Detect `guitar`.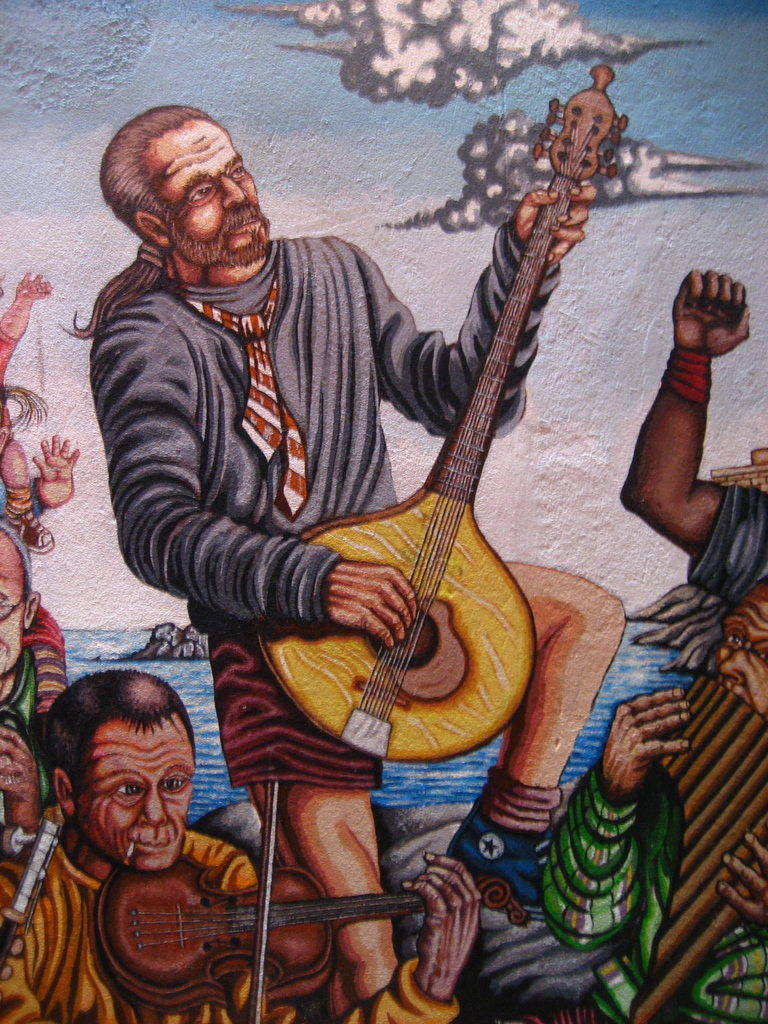
Detected at pyautogui.locateOnScreen(106, 797, 492, 1005).
